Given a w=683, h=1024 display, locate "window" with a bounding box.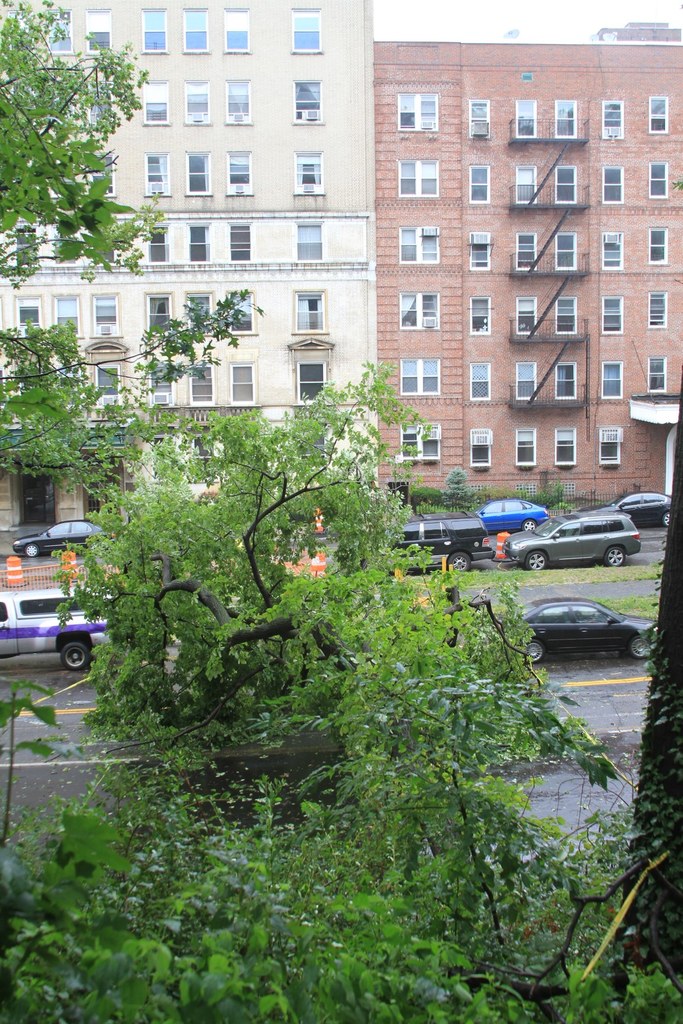
Located: {"x1": 518, "y1": 99, "x2": 535, "y2": 140}.
